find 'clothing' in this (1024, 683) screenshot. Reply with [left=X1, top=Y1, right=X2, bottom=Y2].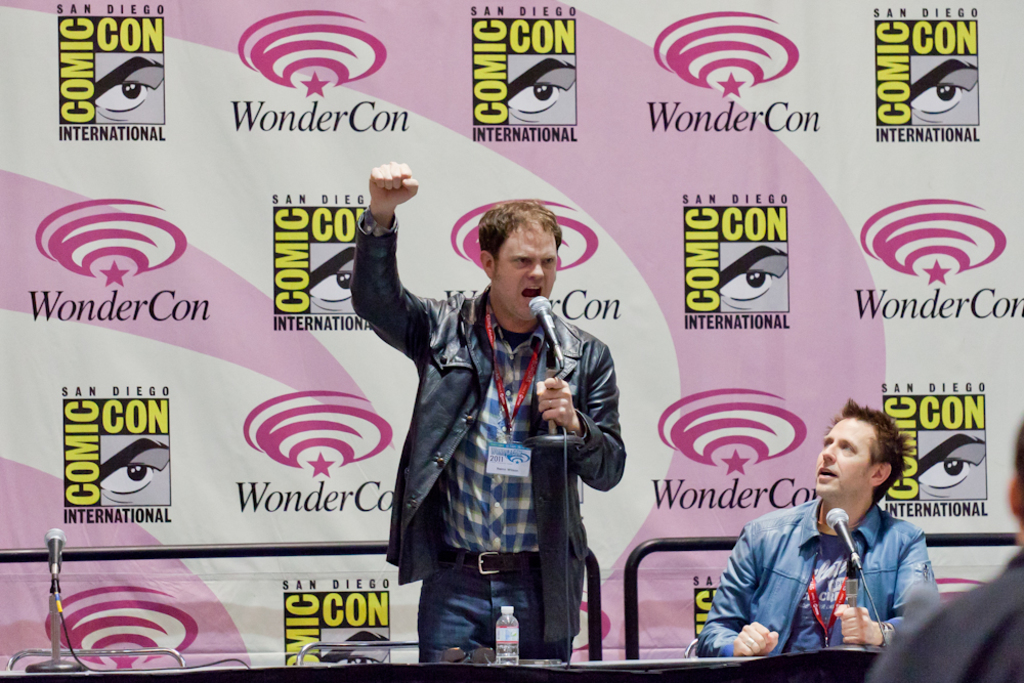
[left=863, top=554, right=1023, bottom=682].
